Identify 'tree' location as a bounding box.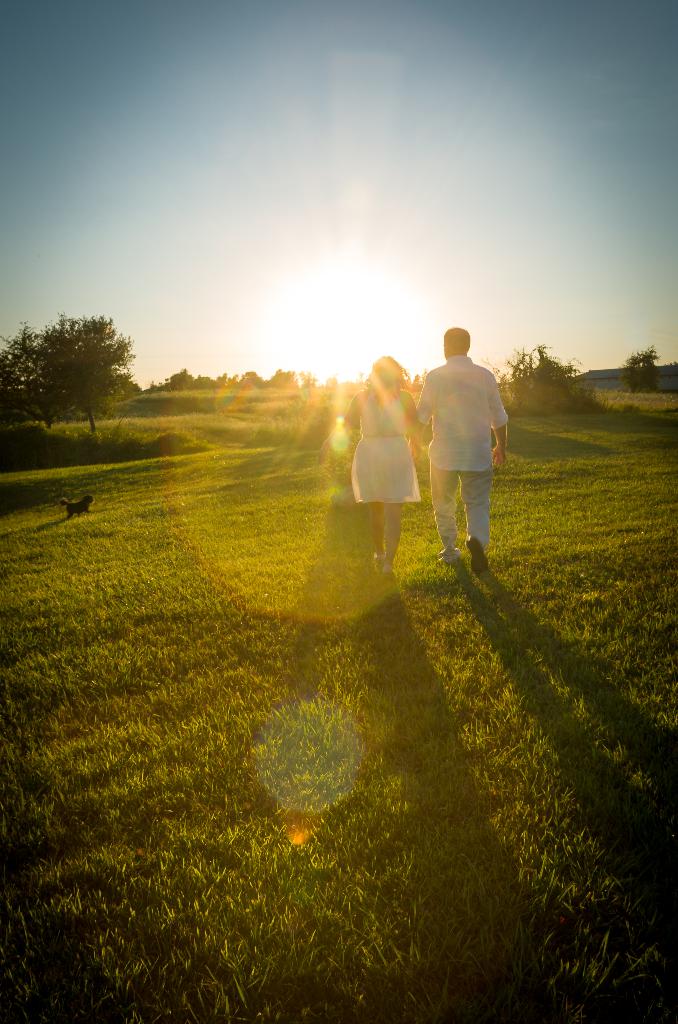
<box>622,348,663,395</box>.
